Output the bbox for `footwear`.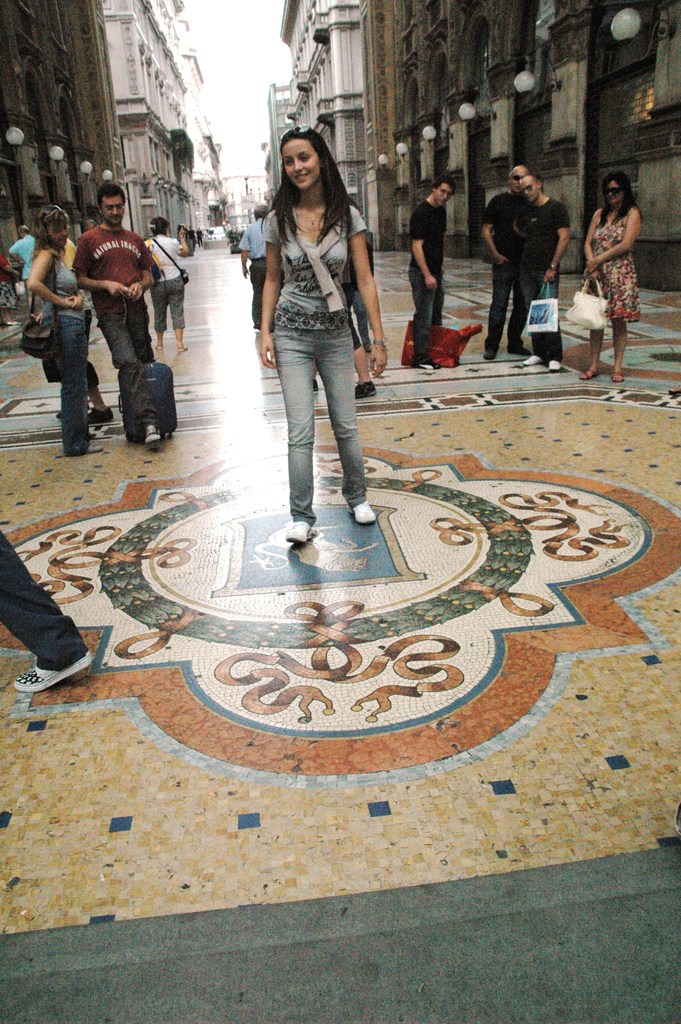
(x1=76, y1=444, x2=106, y2=456).
